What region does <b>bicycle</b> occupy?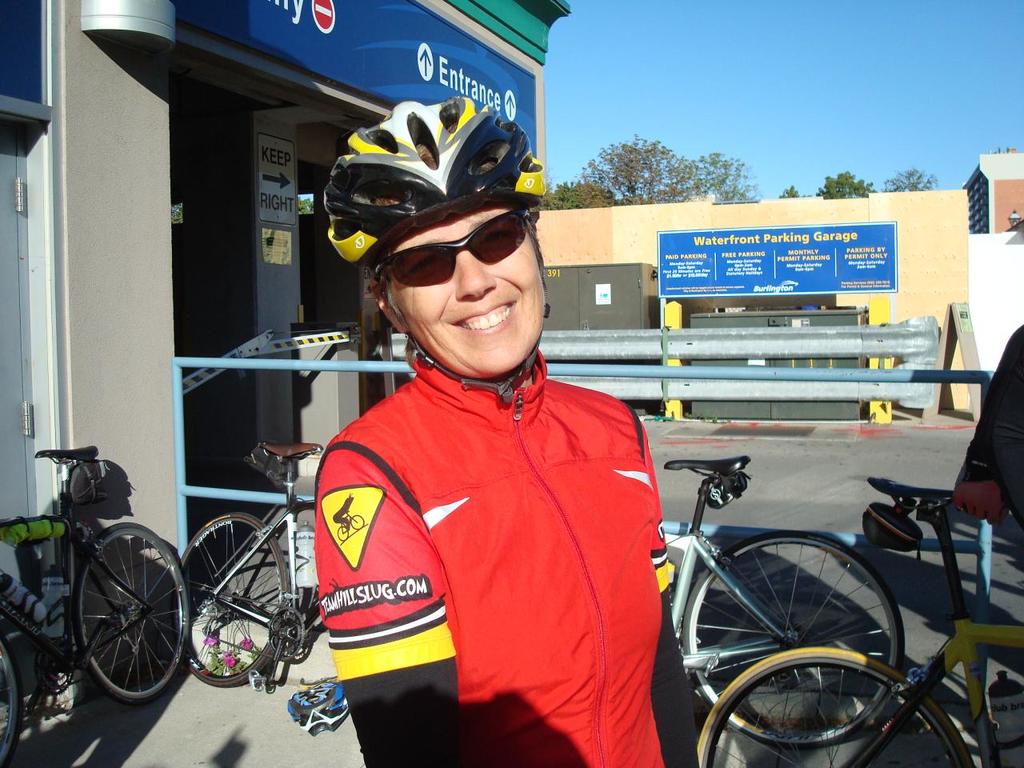
<region>662, 456, 906, 750</region>.
